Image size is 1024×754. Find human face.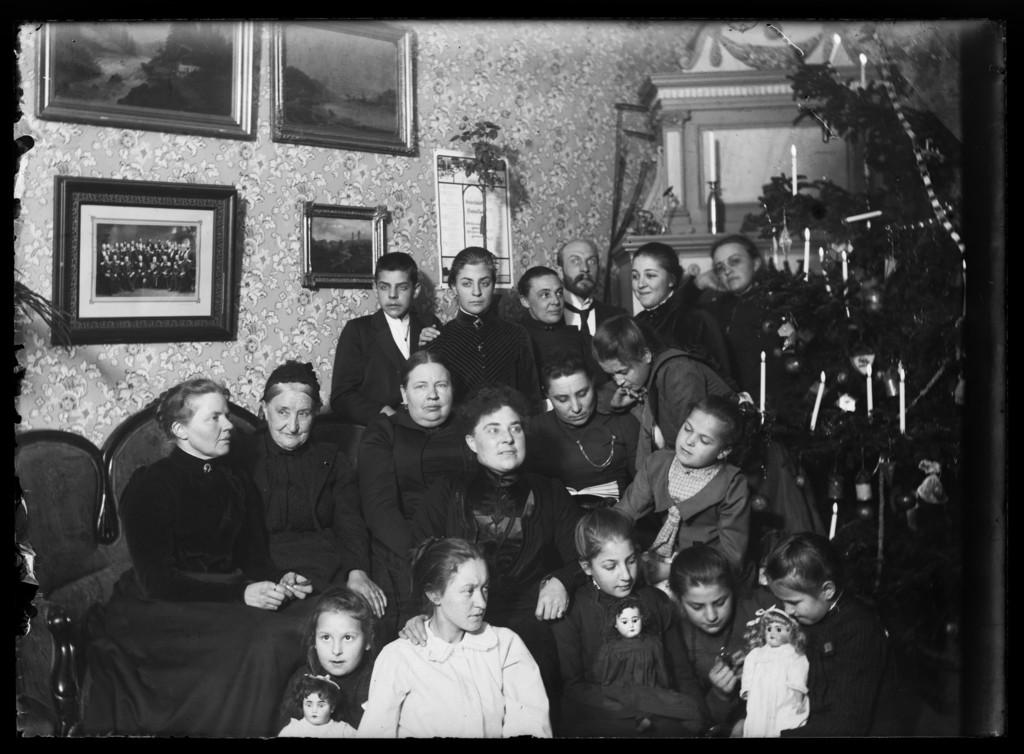
box=[526, 275, 564, 323].
